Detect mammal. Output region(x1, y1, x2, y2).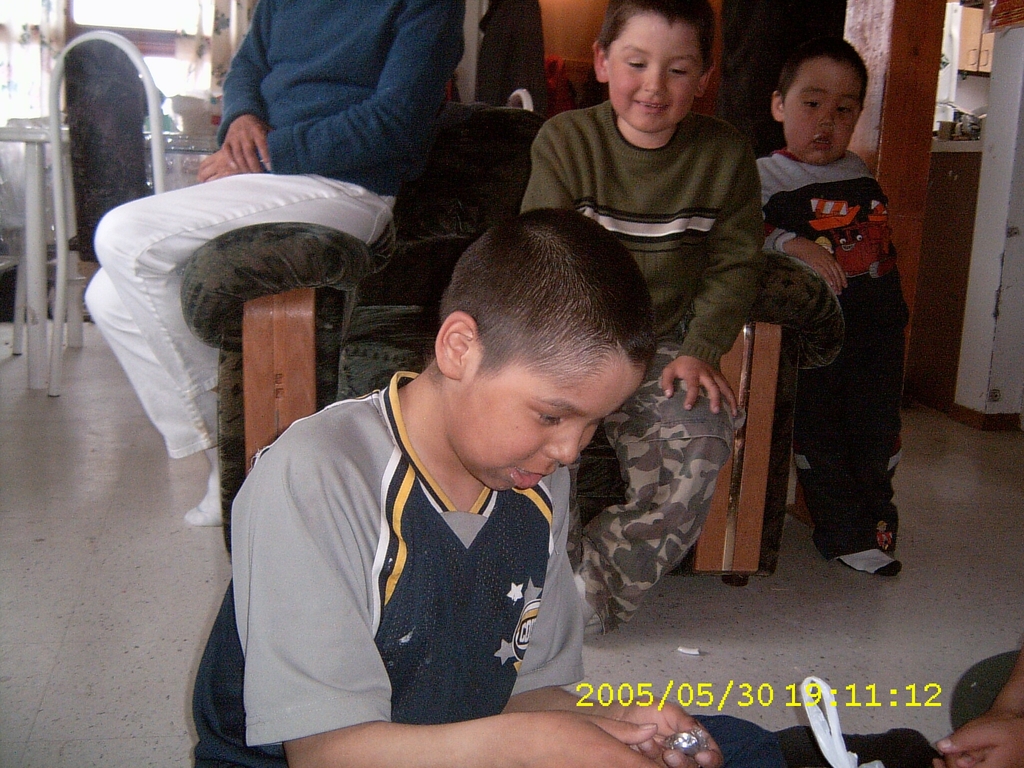
region(83, 0, 470, 529).
